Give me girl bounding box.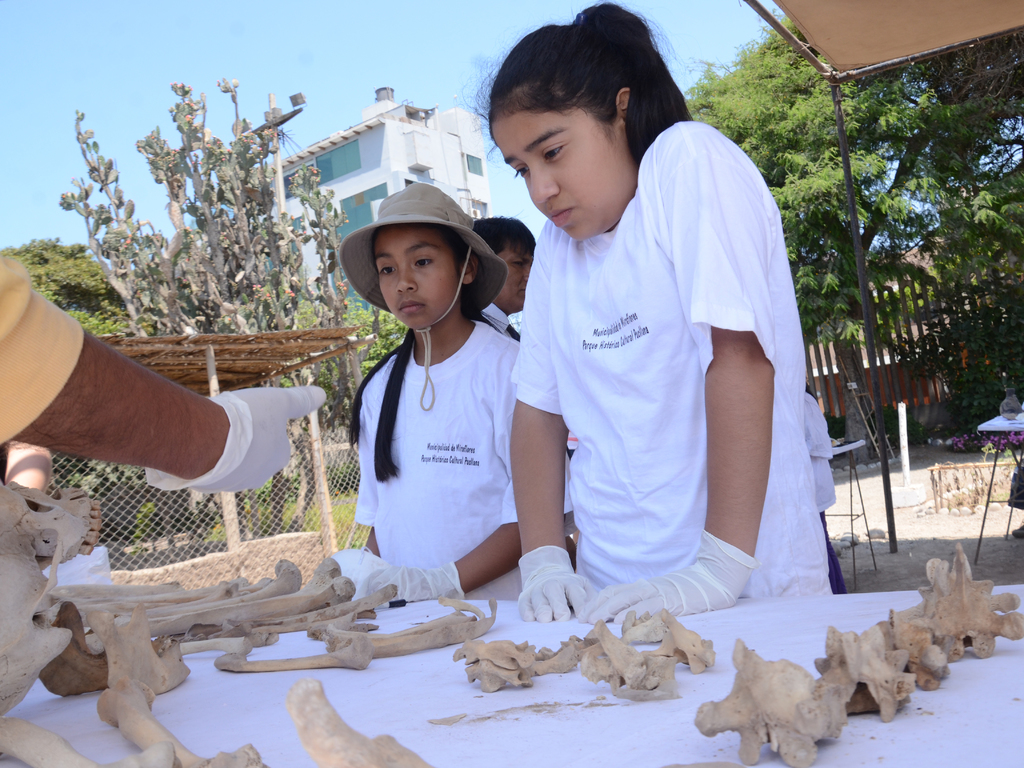
<box>508,3,840,627</box>.
